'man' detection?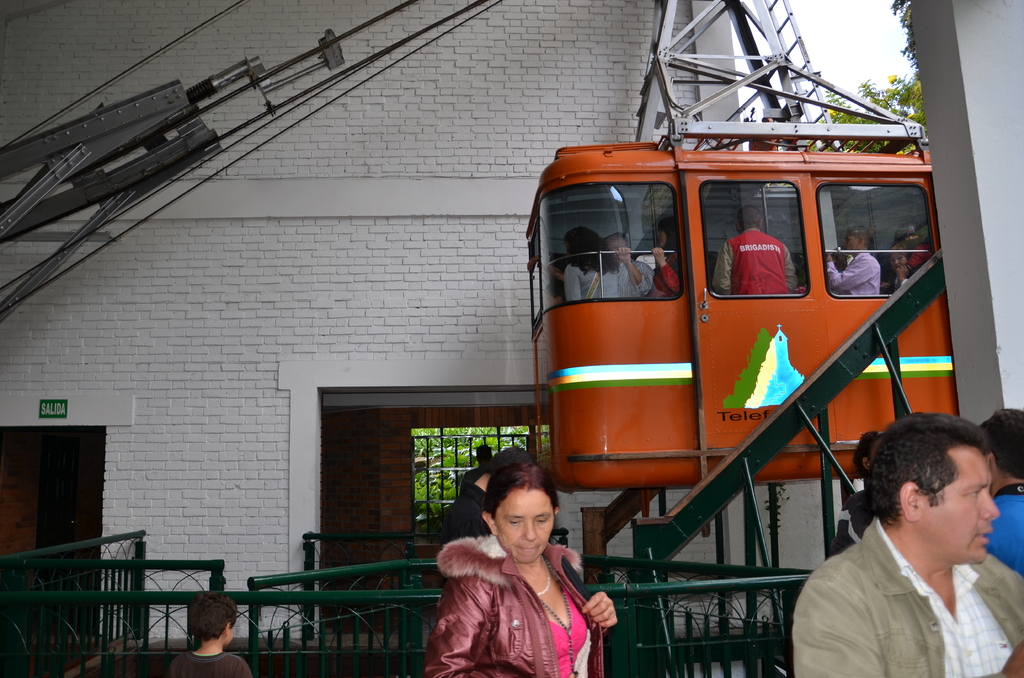
<box>826,229,882,294</box>
